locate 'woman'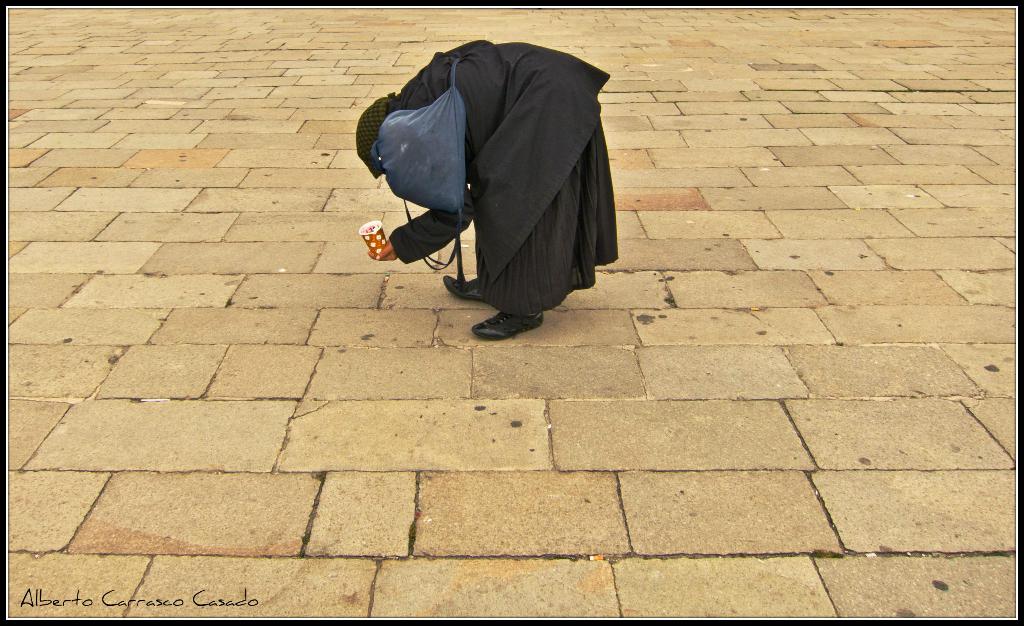
<region>372, 0, 618, 362</region>
